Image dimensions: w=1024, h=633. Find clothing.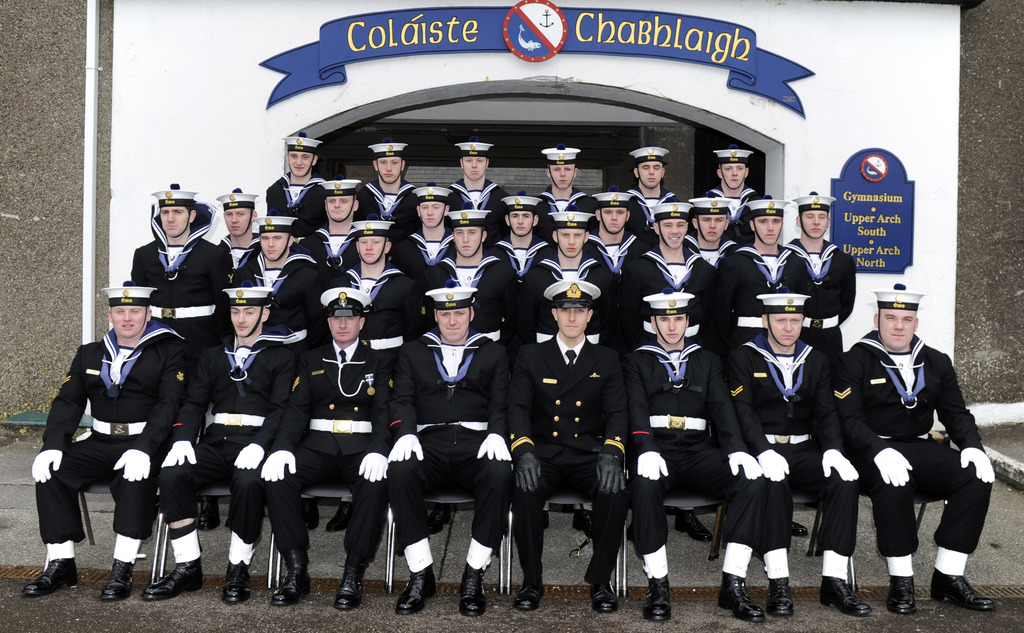
{"x1": 548, "y1": 183, "x2": 603, "y2": 217}.
